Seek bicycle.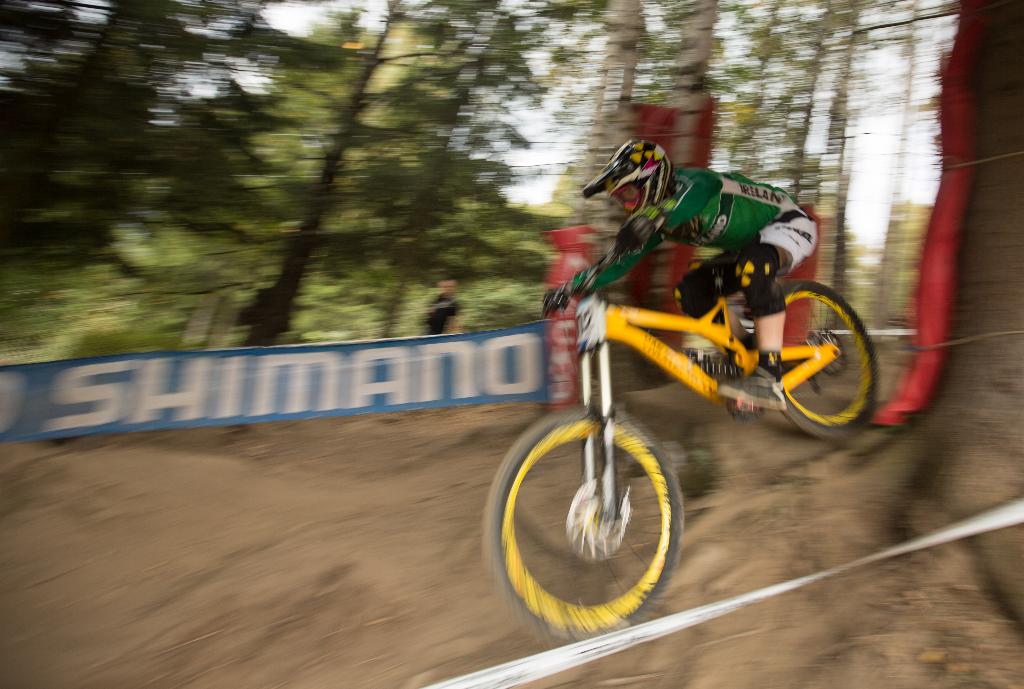
481 227 875 642.
